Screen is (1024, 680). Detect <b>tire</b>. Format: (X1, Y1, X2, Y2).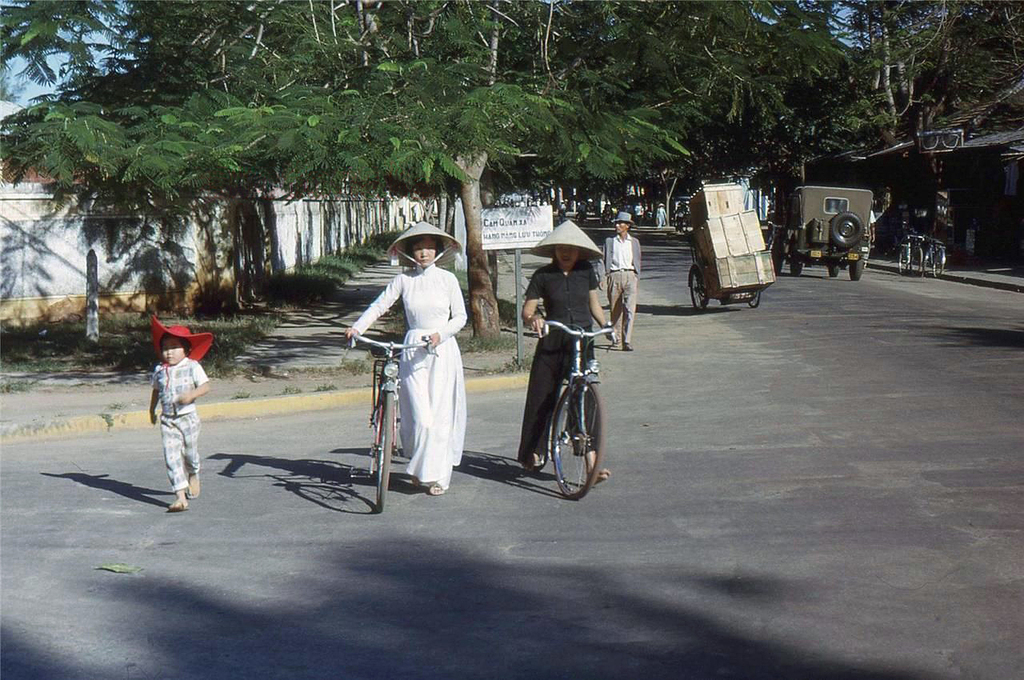
(774, 250, 782, 279).
